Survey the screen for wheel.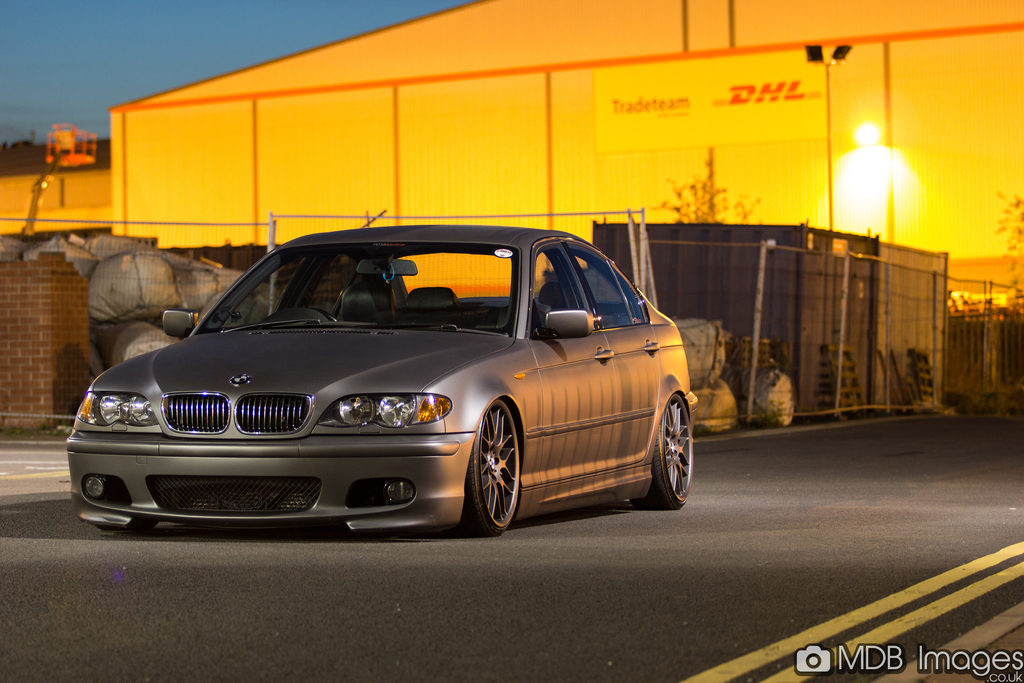
Survey found: {"x1": 466, "y1": 418, "x2": 526, "y2": 529}.
